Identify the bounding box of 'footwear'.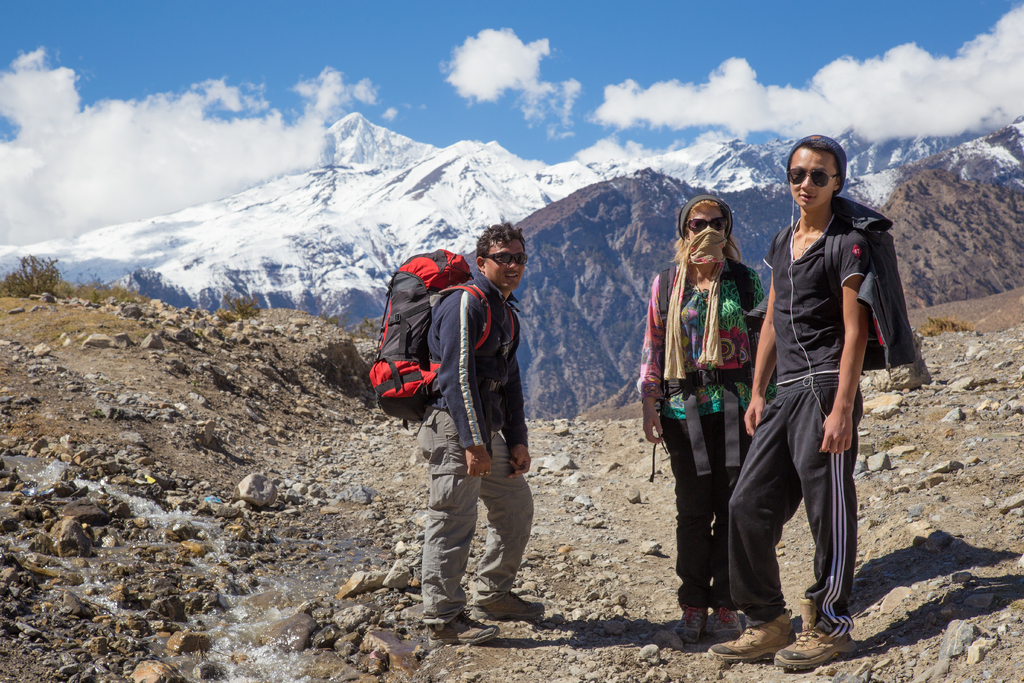
left=421, top=607, right=504, bottom=651.
